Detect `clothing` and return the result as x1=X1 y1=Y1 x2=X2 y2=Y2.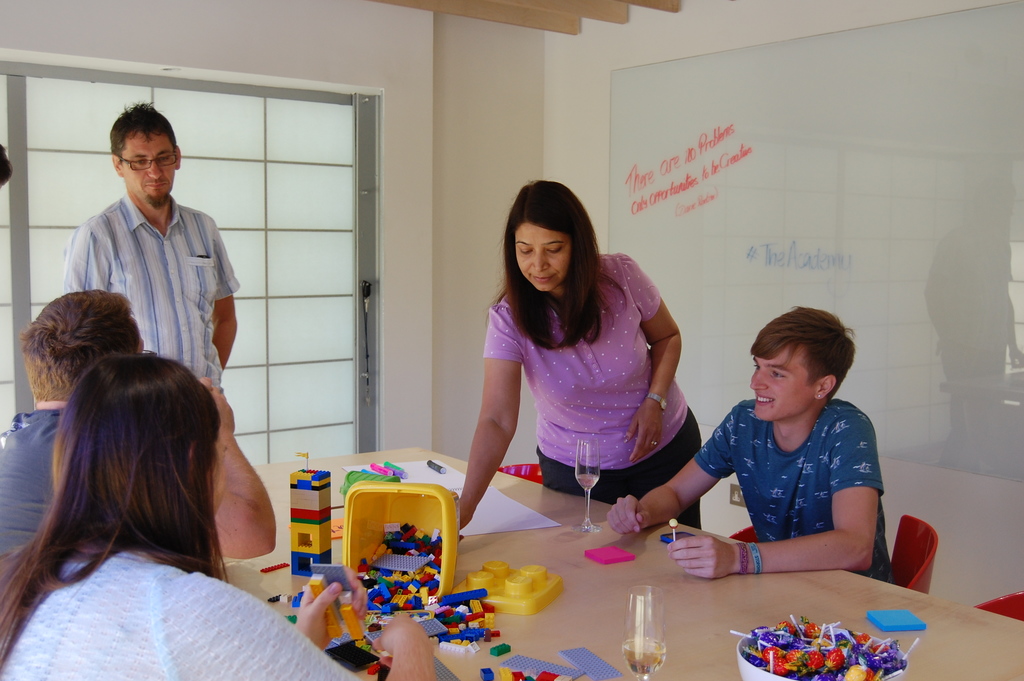
x1=486 y1=270 x2=692 y2=504.
